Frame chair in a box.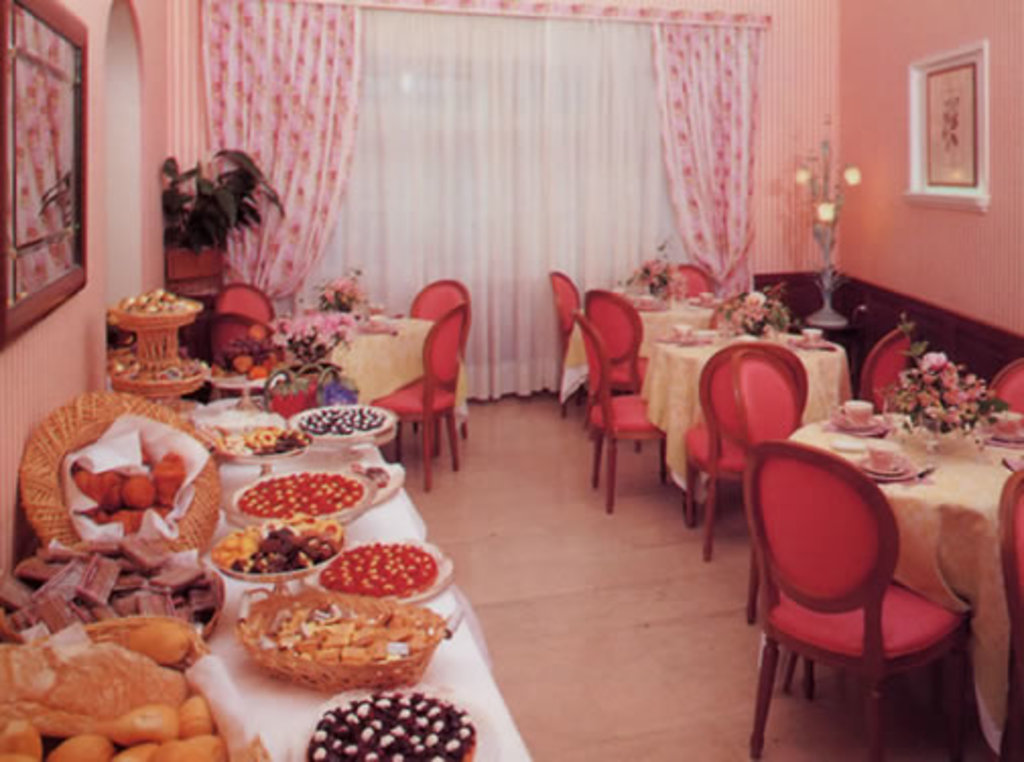
[left=855, top=321, right=910, bottom=412].
